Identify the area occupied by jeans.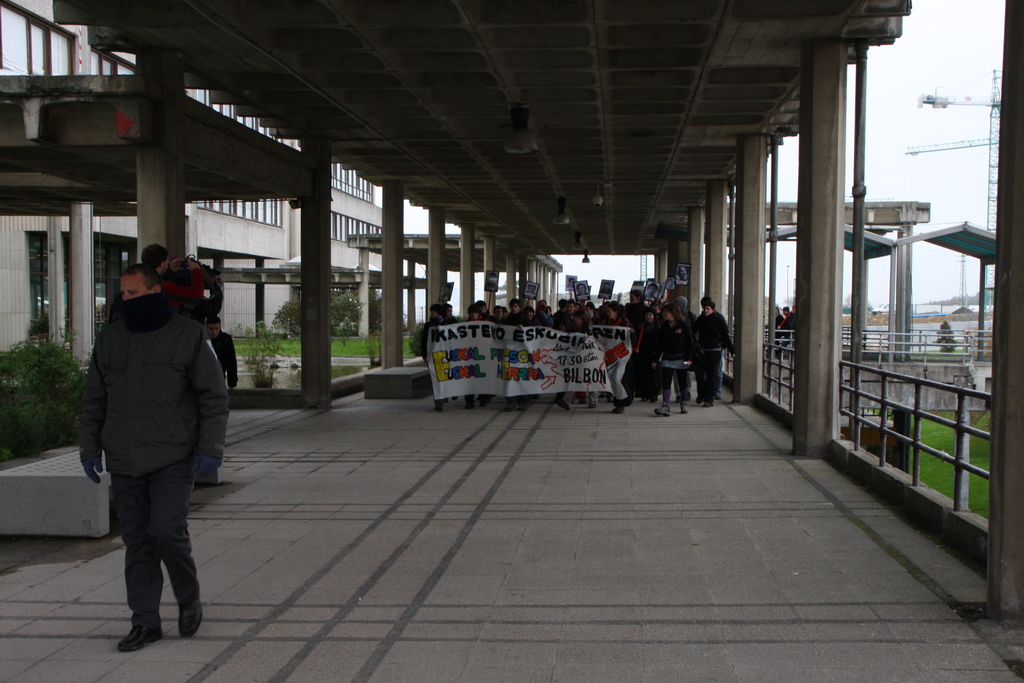
Area: crop(604, 350, 627, 409).
